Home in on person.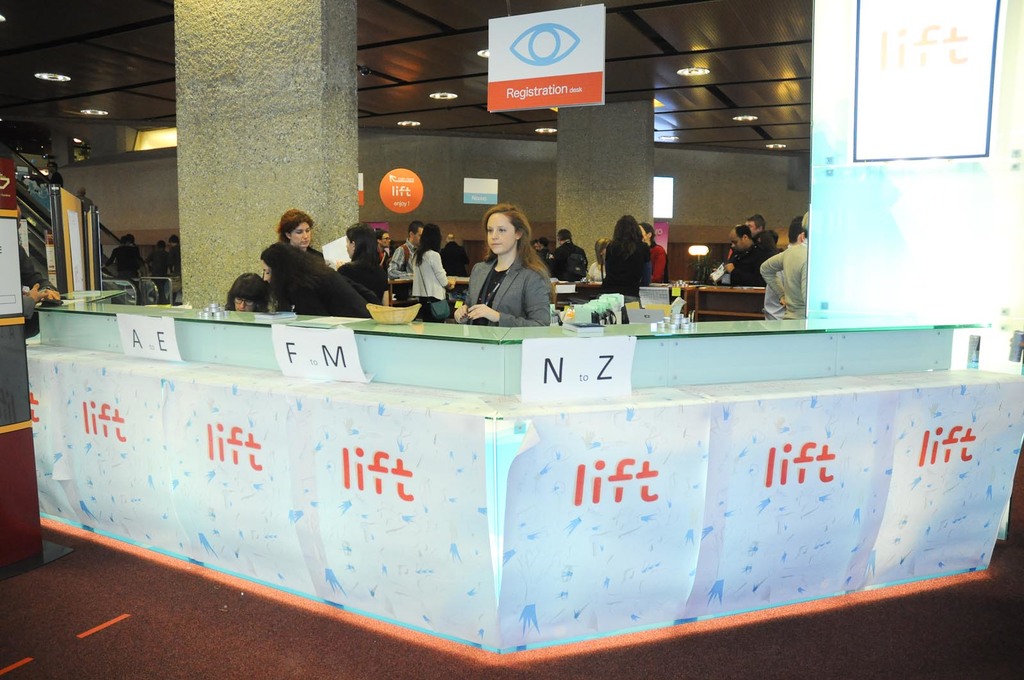
Homed in at Rect(760, 209, 810, 317).
